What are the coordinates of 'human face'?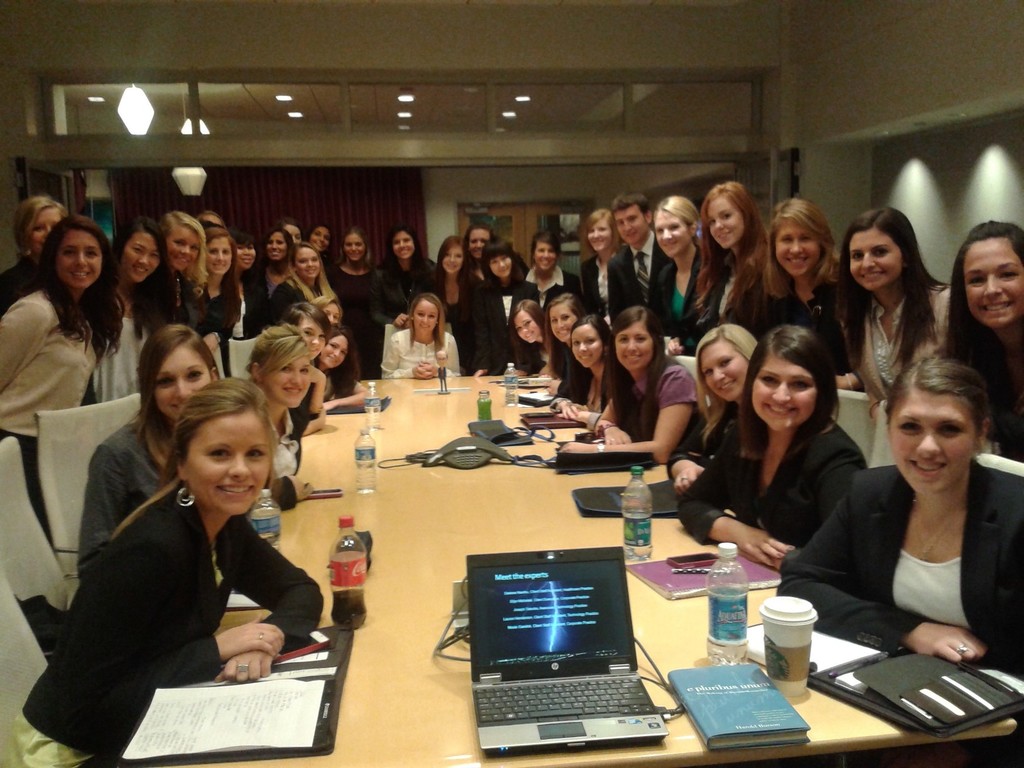
324/303/337/320.
